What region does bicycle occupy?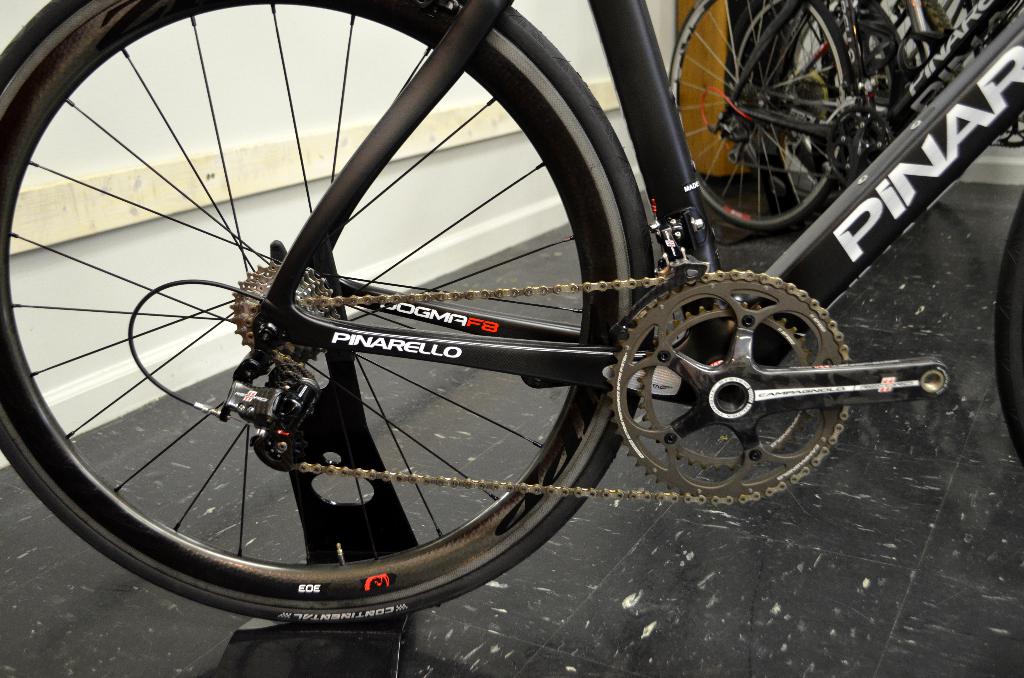
[104, 0, 947, 607].
